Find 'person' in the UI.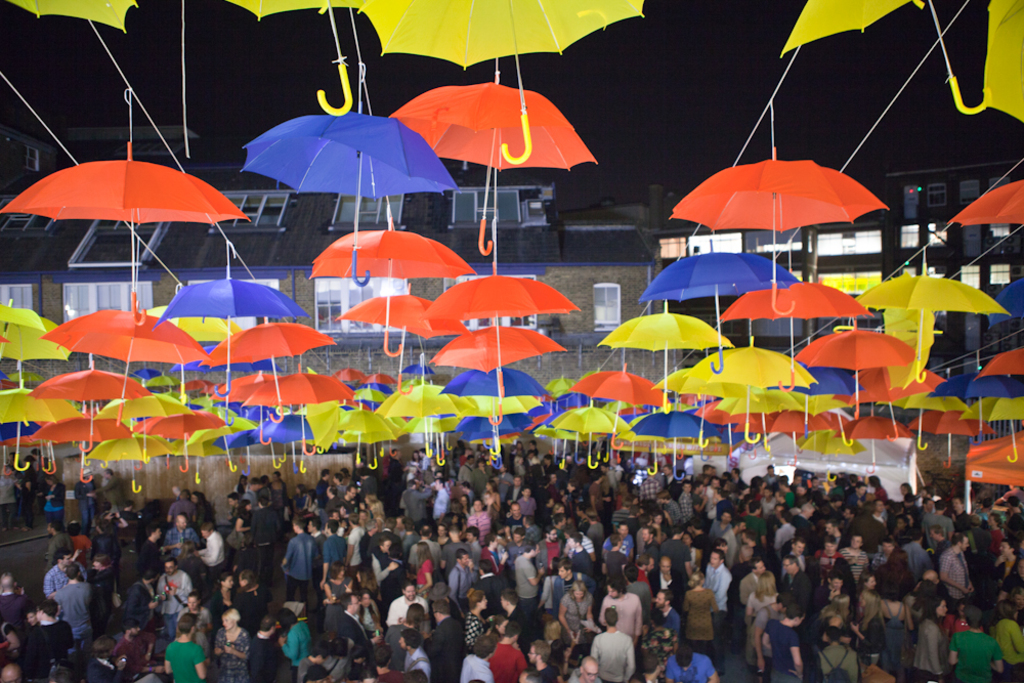
UI element at pyautogui.locateOnScreen(626, 563, 651, 601).
